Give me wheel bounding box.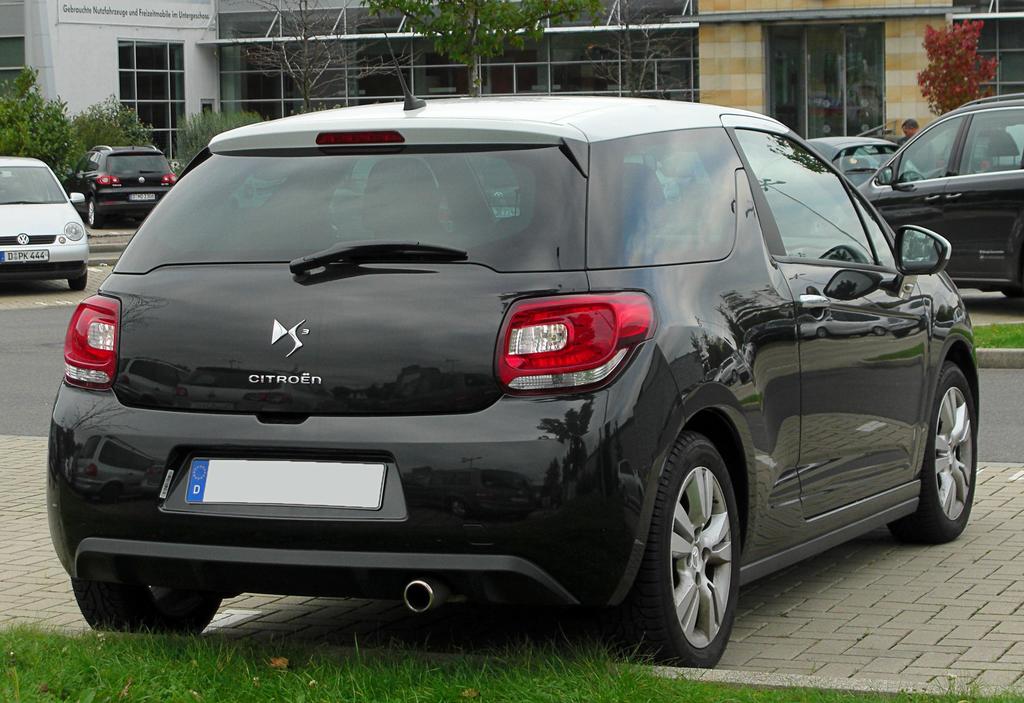
rect(890, 363, 973, 547).
